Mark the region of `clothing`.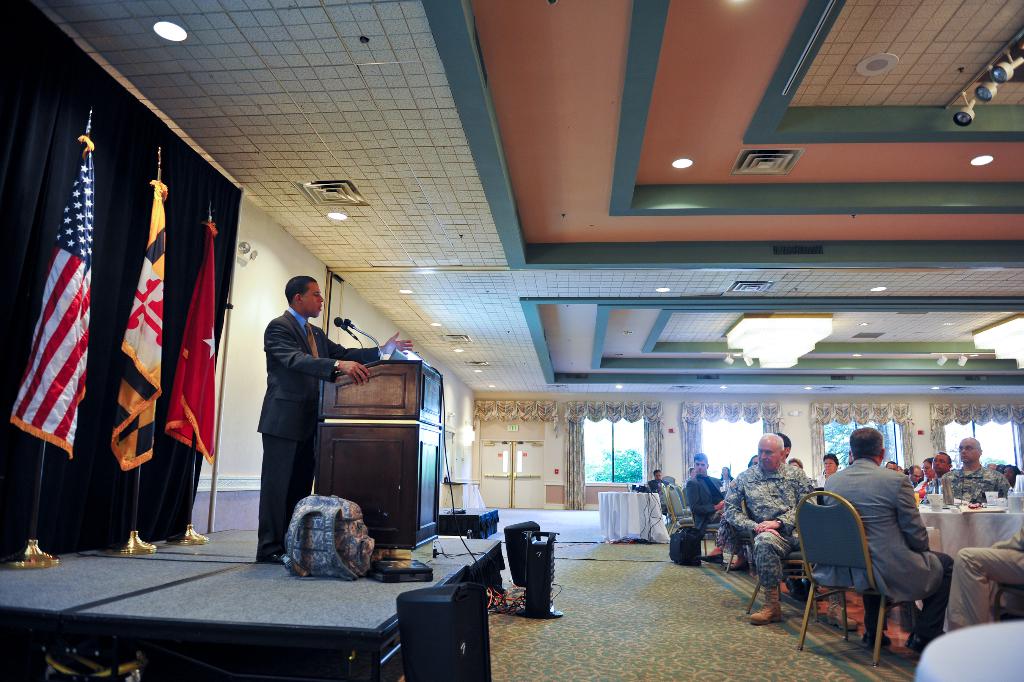
Region: left=941, top=515, right=1023, bottom=627.
